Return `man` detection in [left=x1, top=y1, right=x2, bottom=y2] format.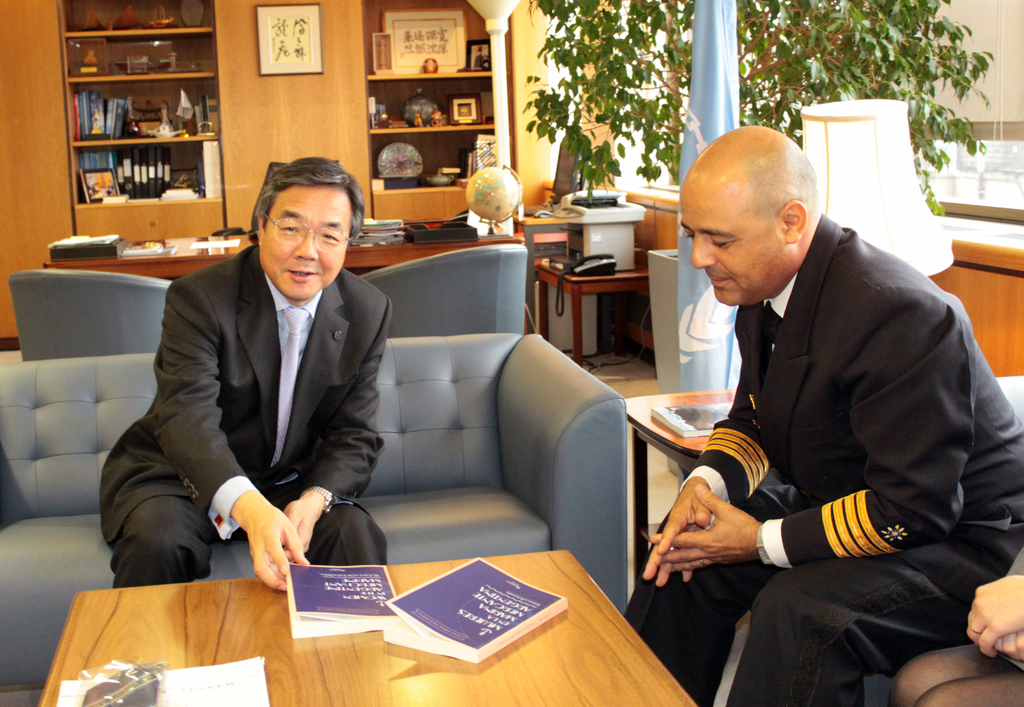
[left=642, top=135, right=992, bottom=656].
